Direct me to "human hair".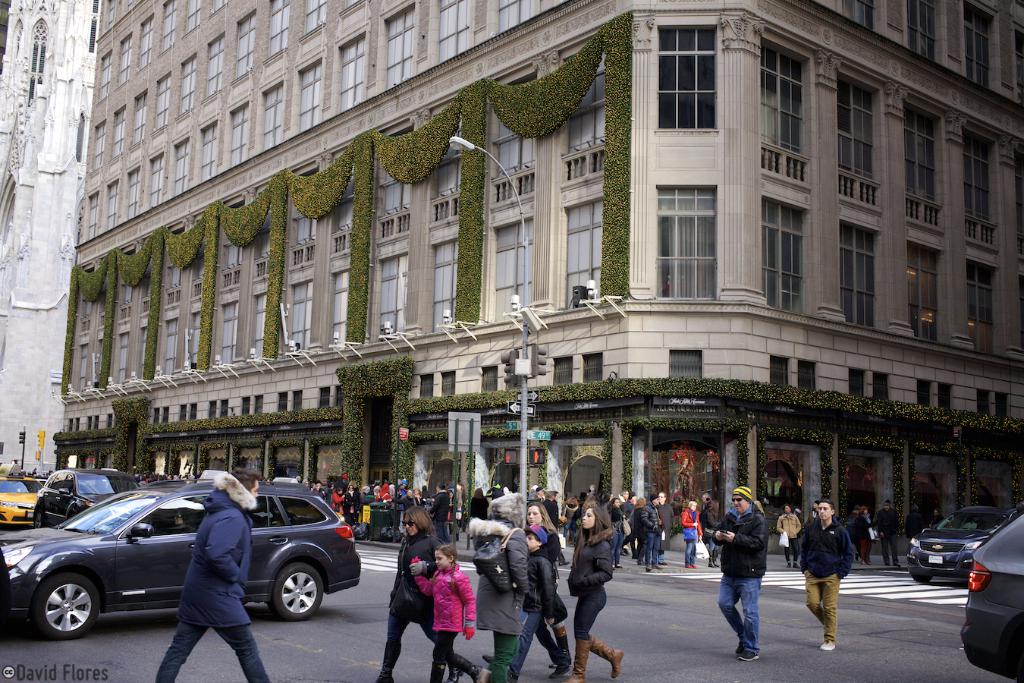
Direction: x1=231, y1=467, x2=263, y2=494.
